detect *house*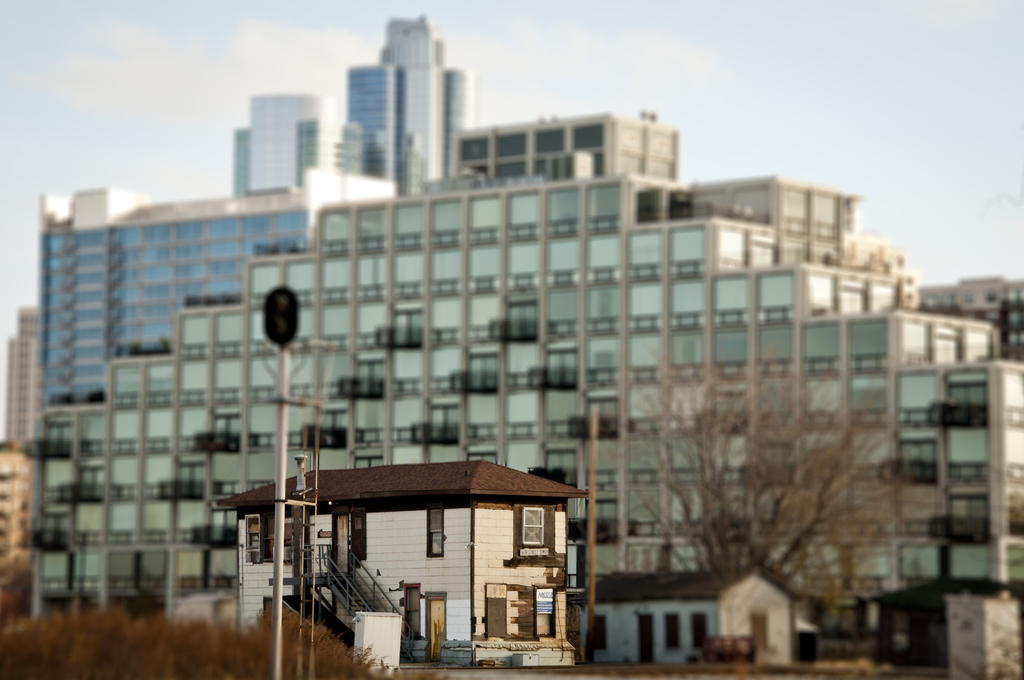
[218, 459, 589, 677]
